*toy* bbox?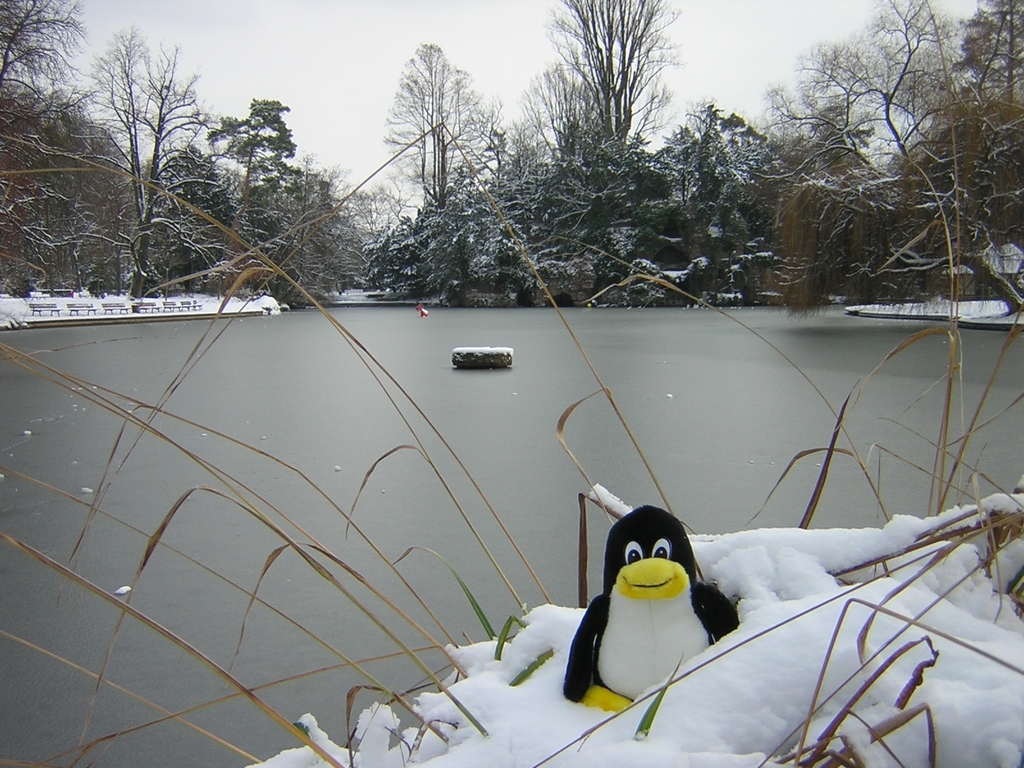
left=545, top=500, right=751, bottom=725
